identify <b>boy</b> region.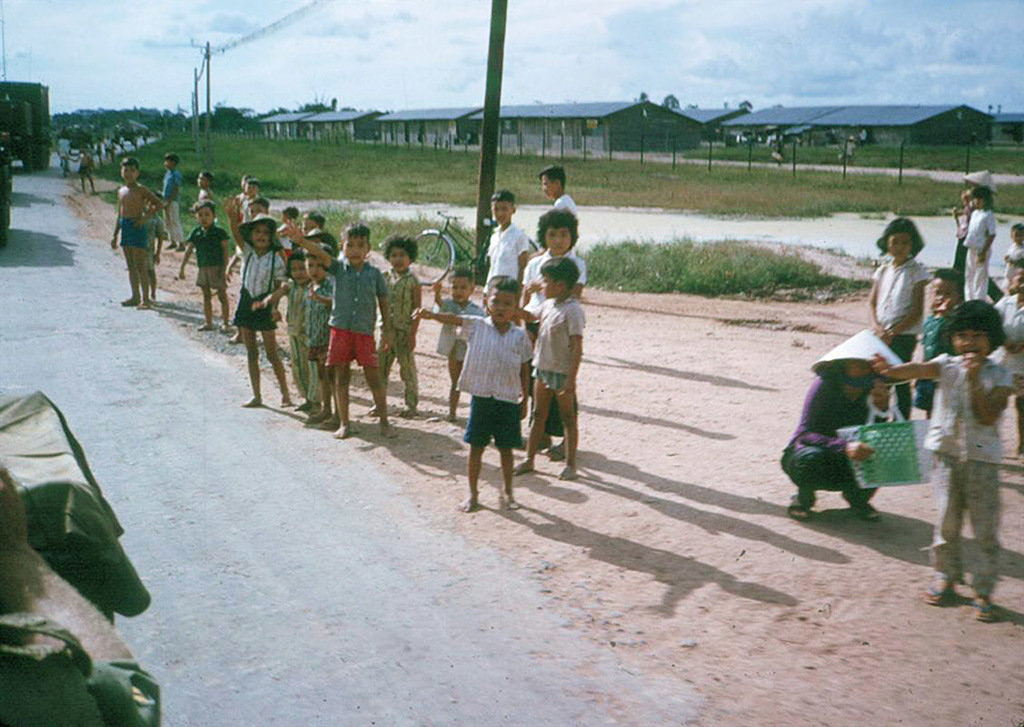
Region: (278, 202, 295, 252).
